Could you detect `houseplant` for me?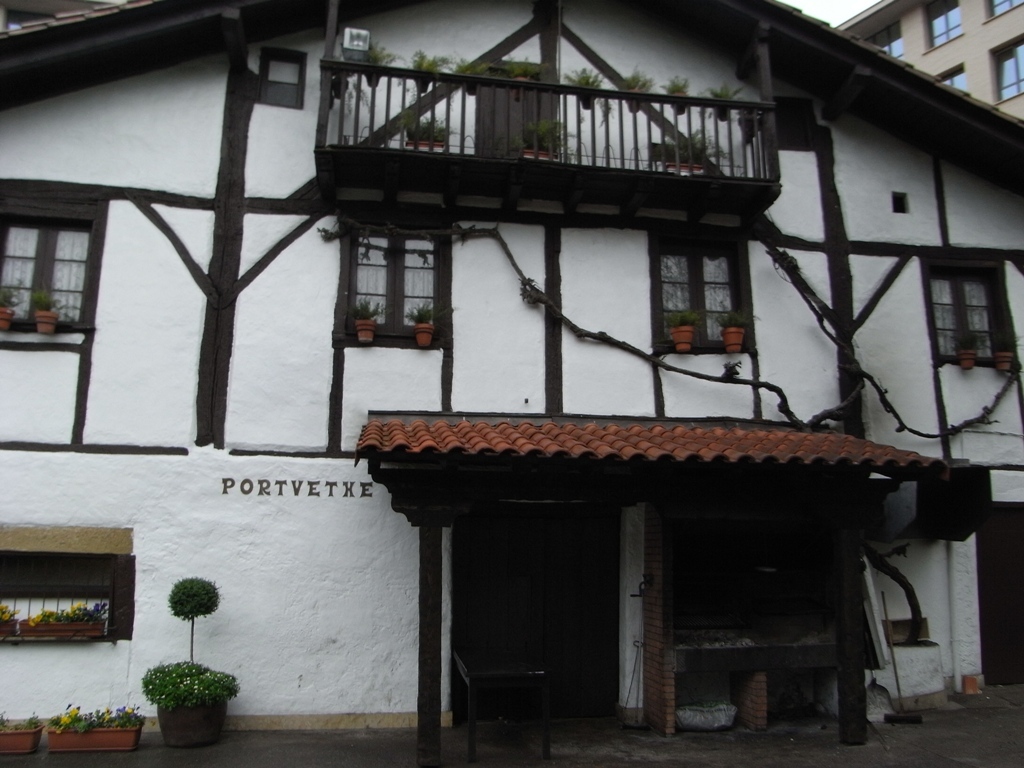
Detection result: region(719, 299, 753, 358).
